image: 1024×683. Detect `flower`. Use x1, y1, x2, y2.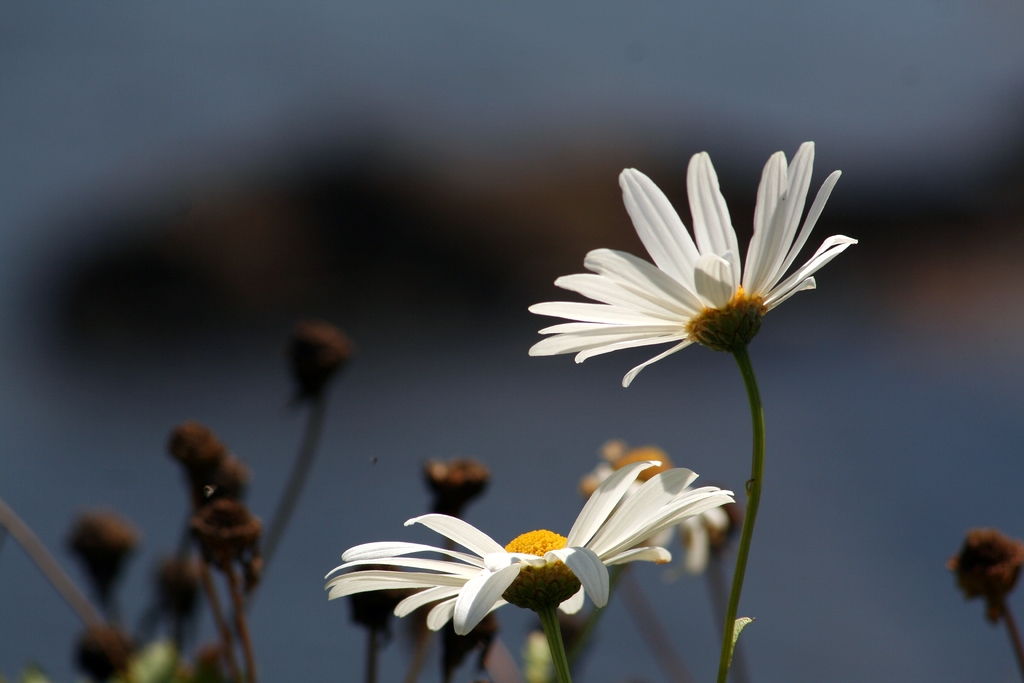
591, 441, 734, 577.
